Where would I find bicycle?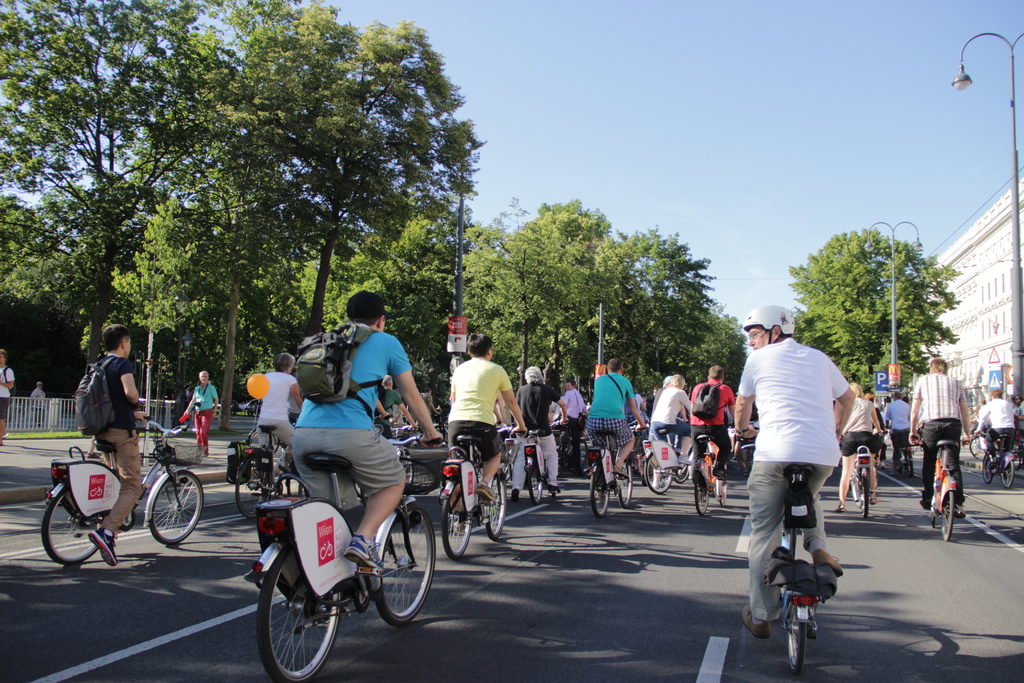
At bbox(838, 427, 879, 514).
